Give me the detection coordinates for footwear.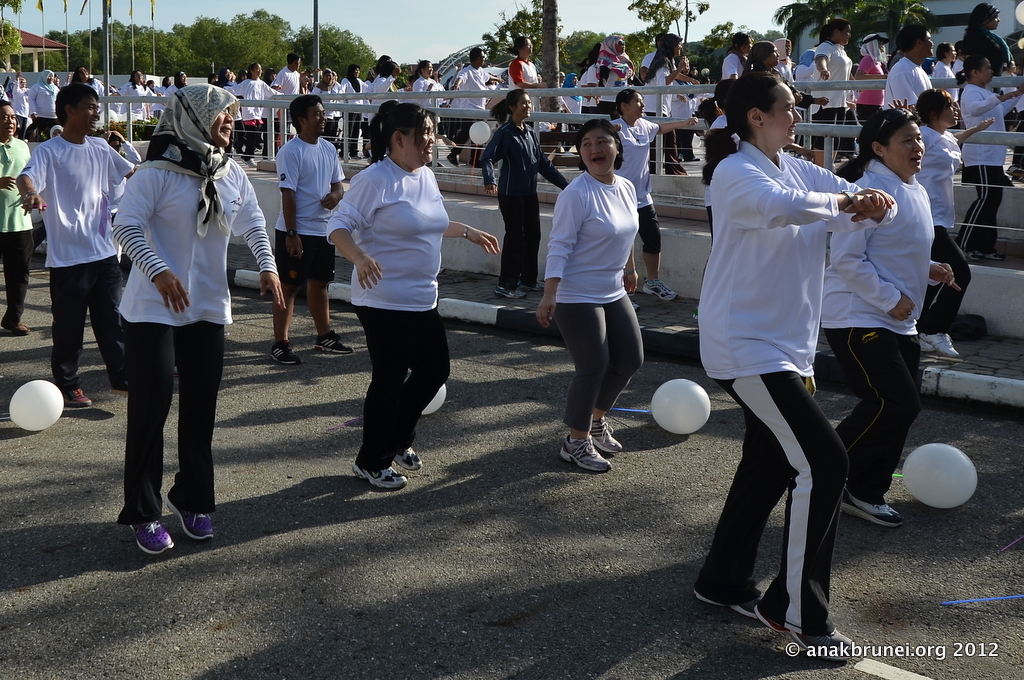
245:156:256:168.
